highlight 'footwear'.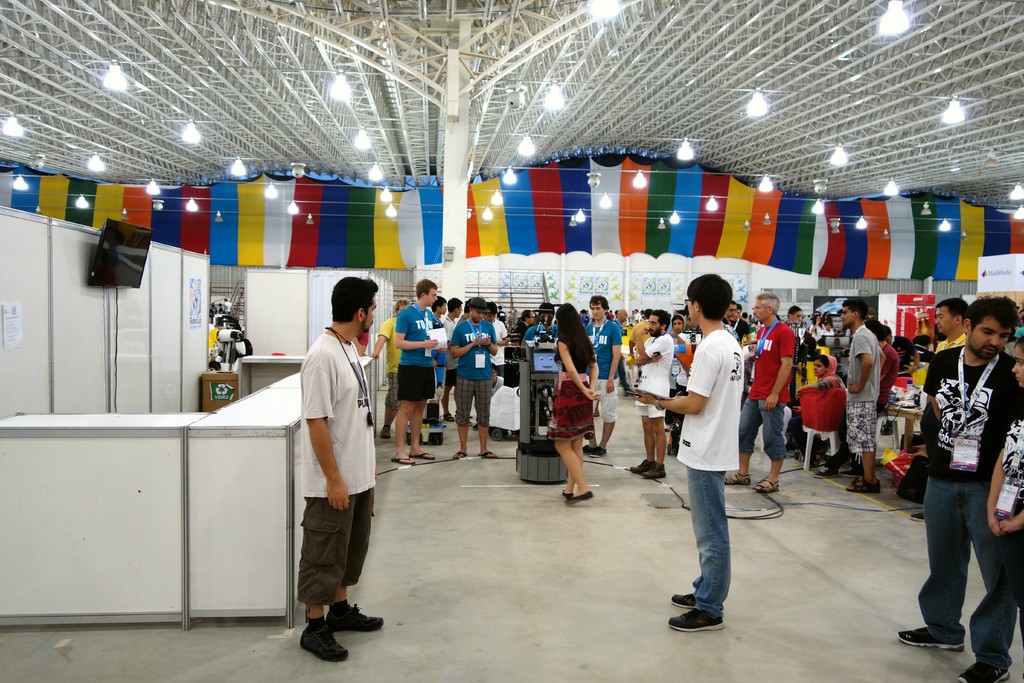
Highlighted region: locate(476, 447, 499, 461).
